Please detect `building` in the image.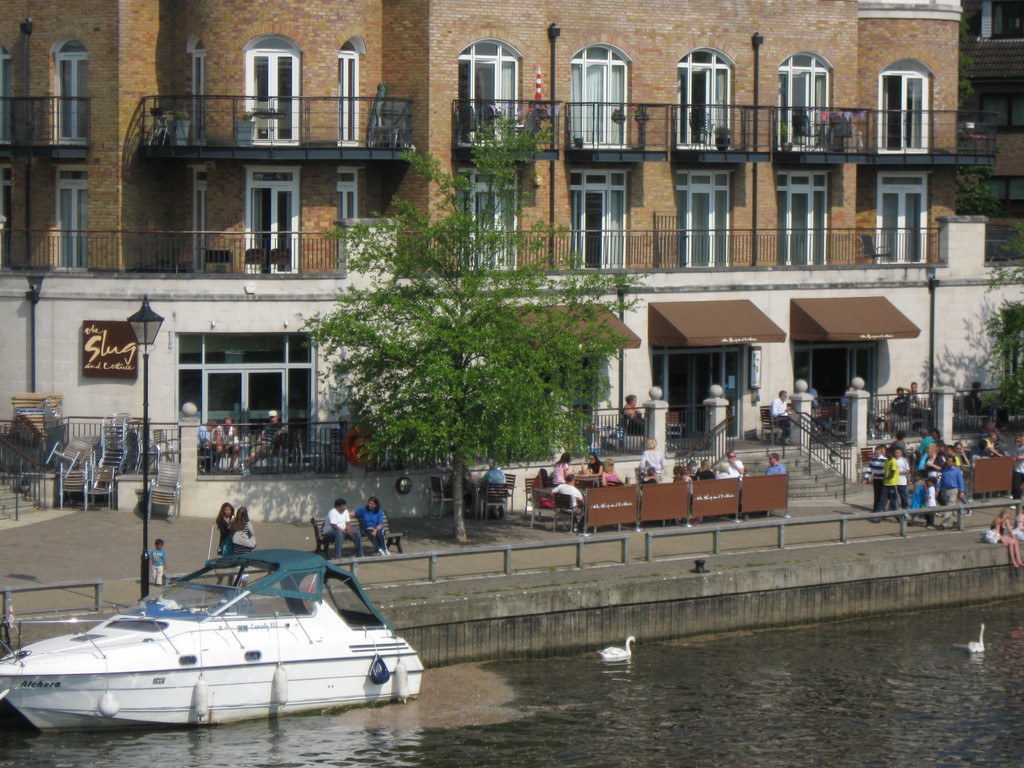
0, 0, 1023, 484.
